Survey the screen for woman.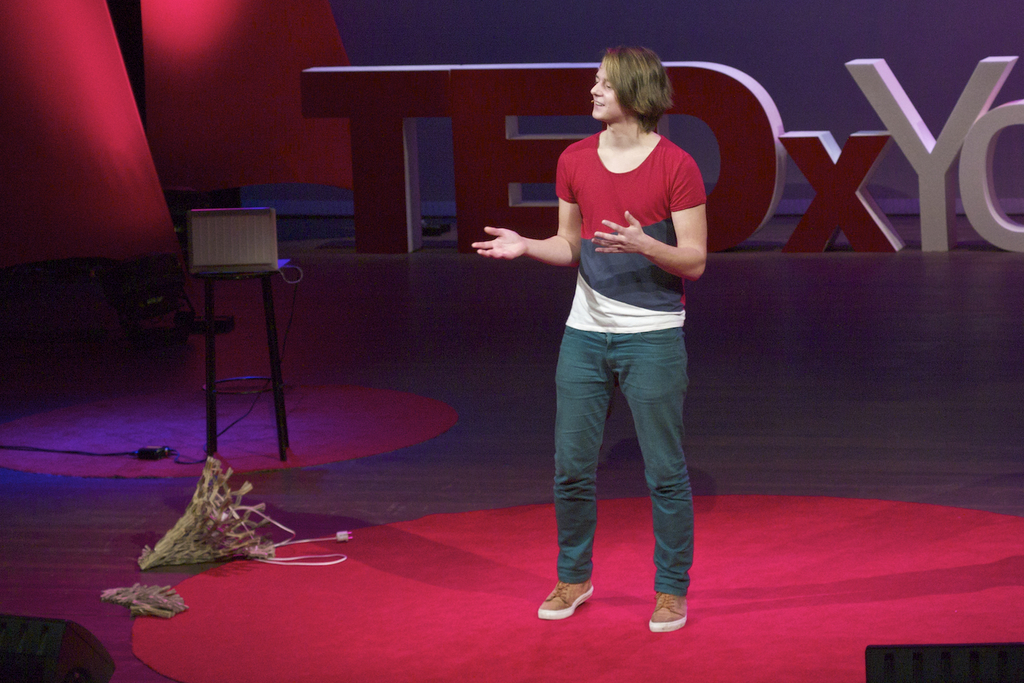
Survey found: crop(515, 54, 724, 671).
